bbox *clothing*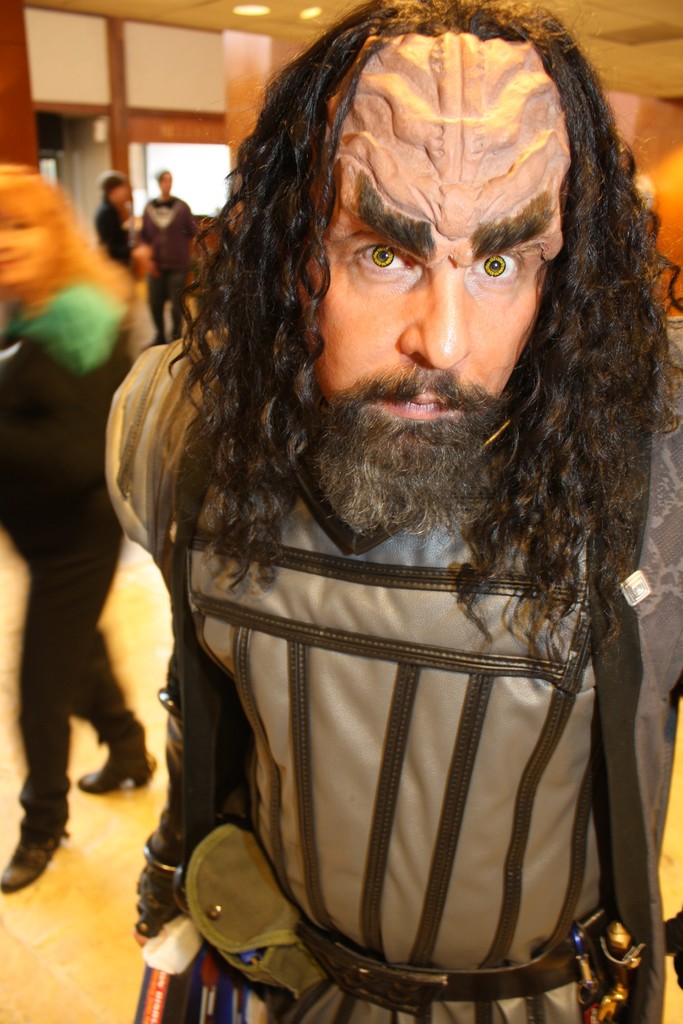
detection(99, 230, 679, 1009)
